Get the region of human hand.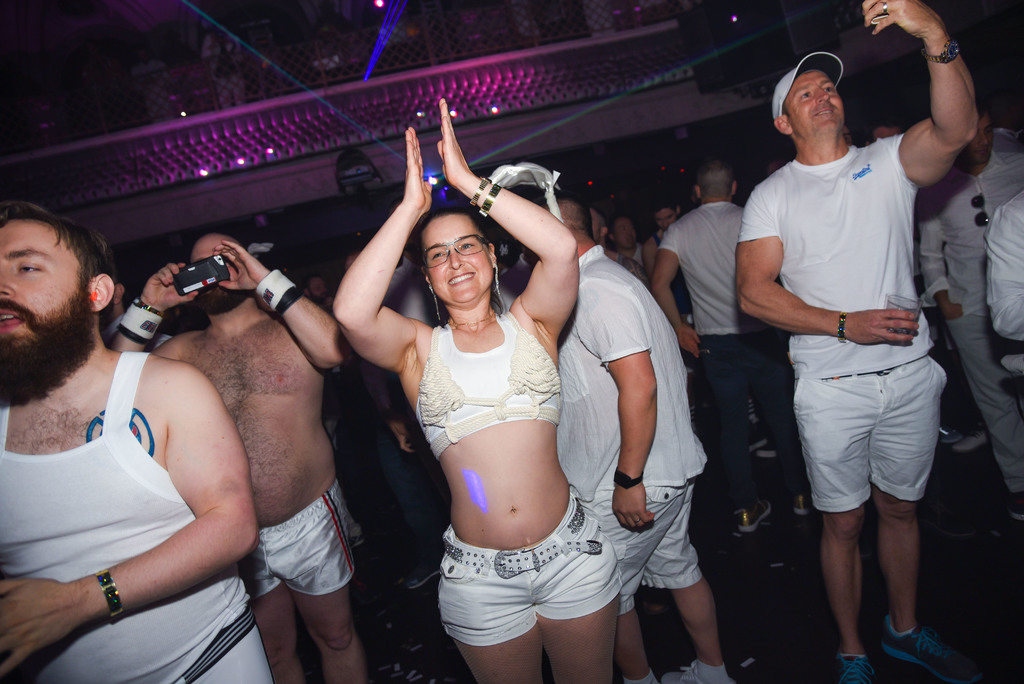
bbox(387, 418, 417, 457).
